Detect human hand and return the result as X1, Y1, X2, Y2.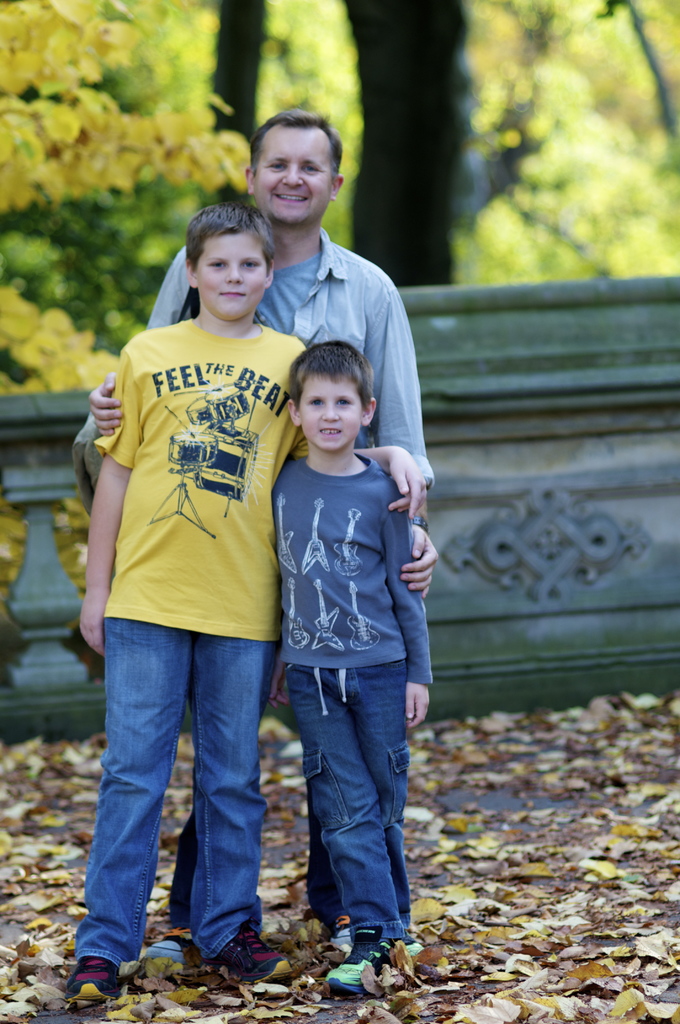
405, 684, 430, 734.
